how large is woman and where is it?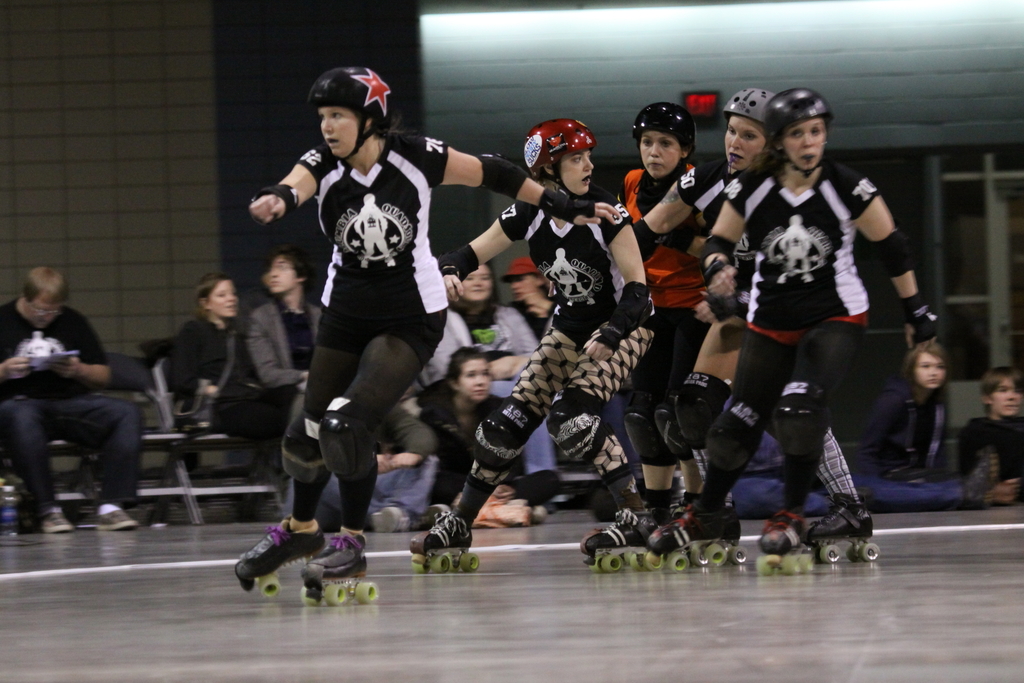
Bounding box: 596 95 893 565.
